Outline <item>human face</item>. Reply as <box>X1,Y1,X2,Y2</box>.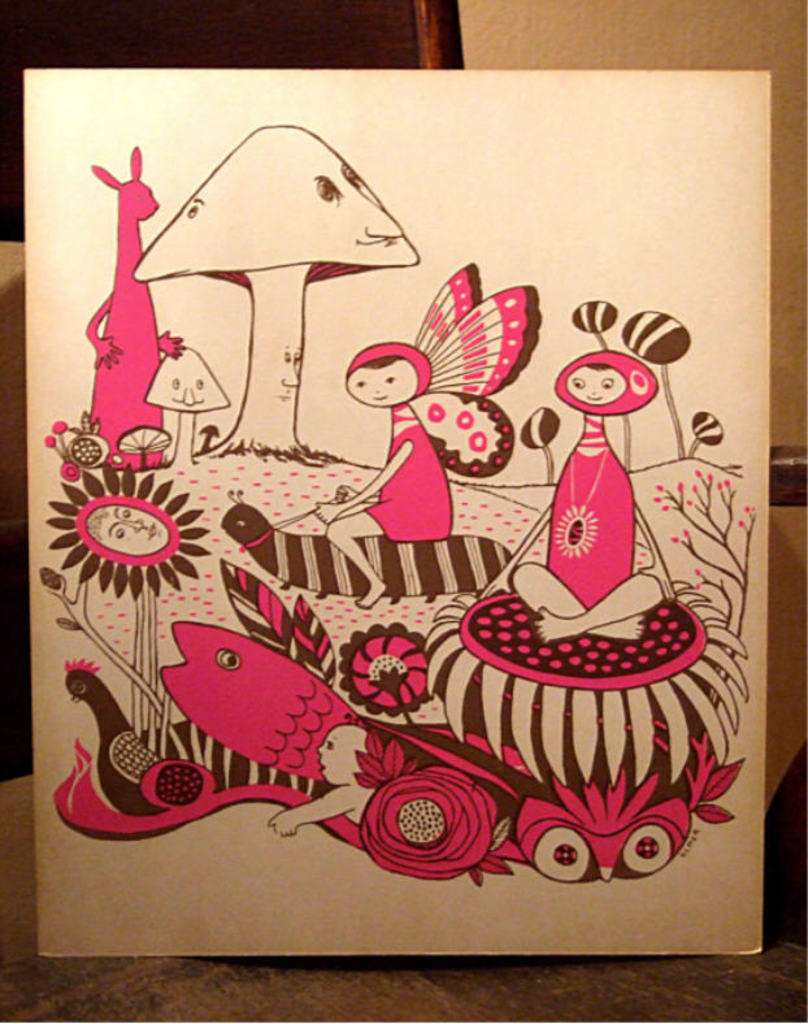
<box>568,363,629,404</box>.
